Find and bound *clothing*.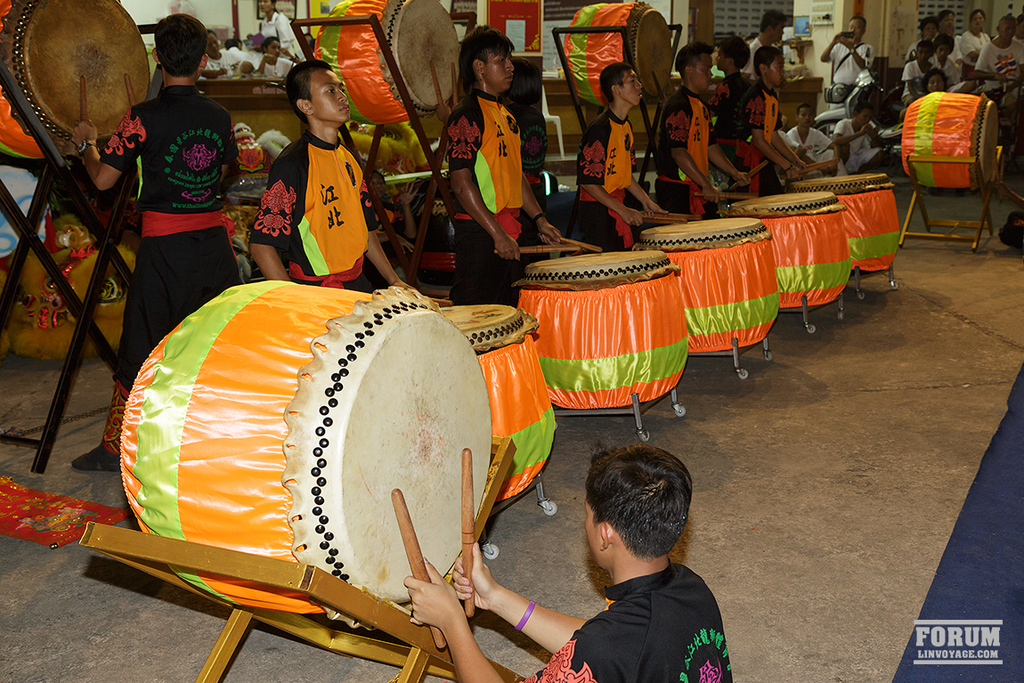
Bound: (654,85,718,220).
